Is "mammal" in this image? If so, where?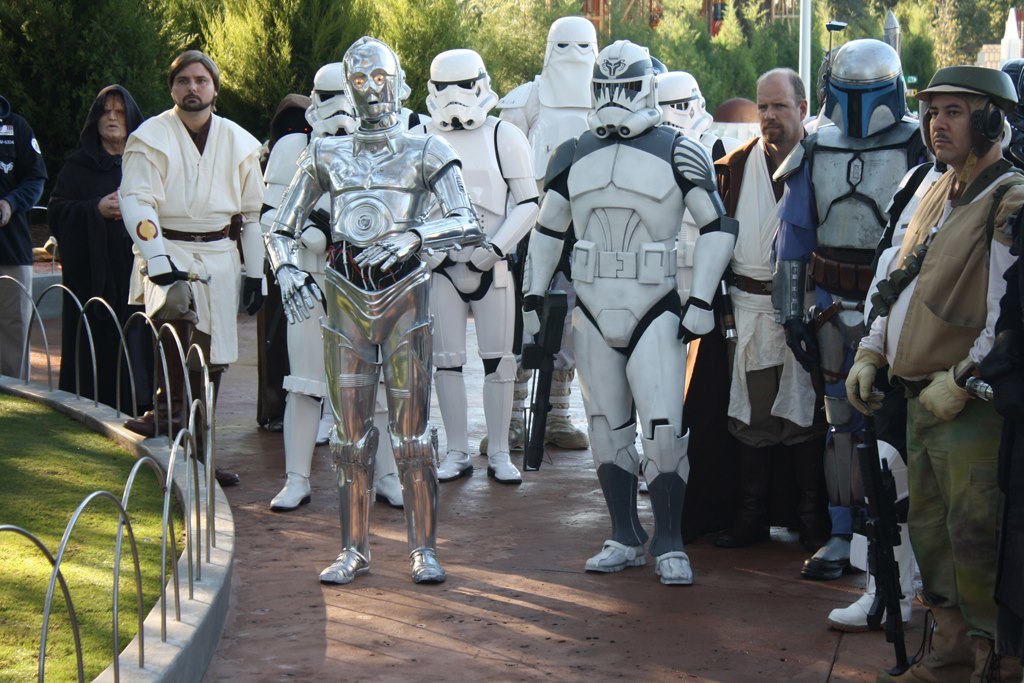
Yes, at bbox=(56, 83, 153, 416).
